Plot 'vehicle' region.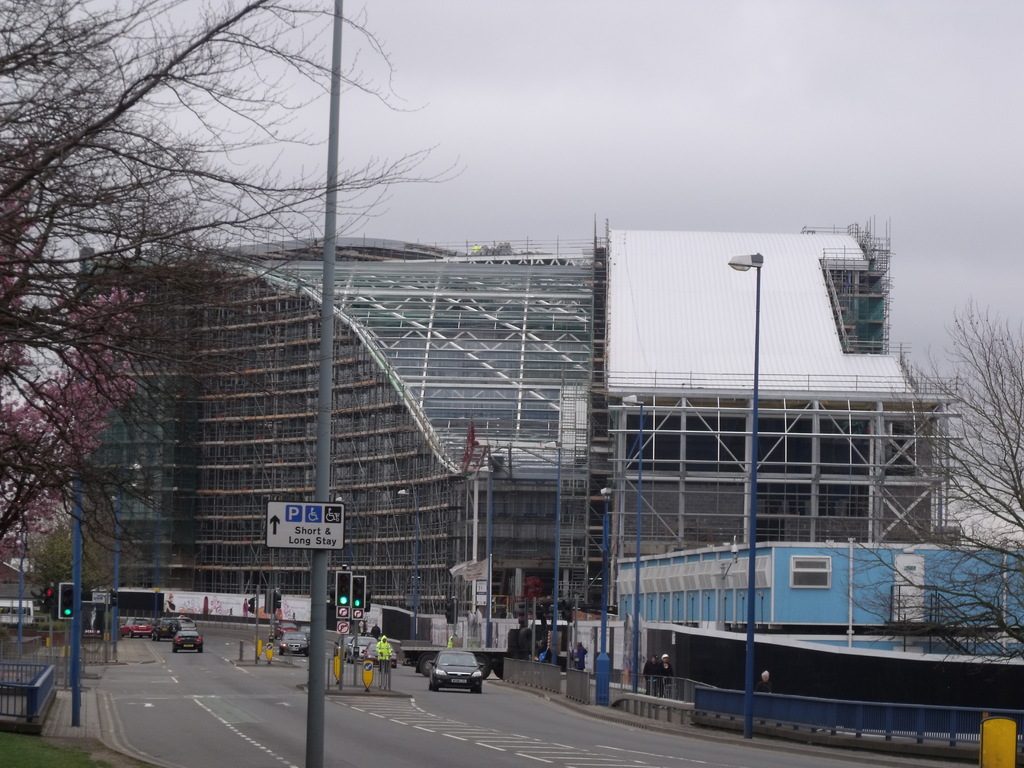
Plotted at [276, 625, 309, 659].
